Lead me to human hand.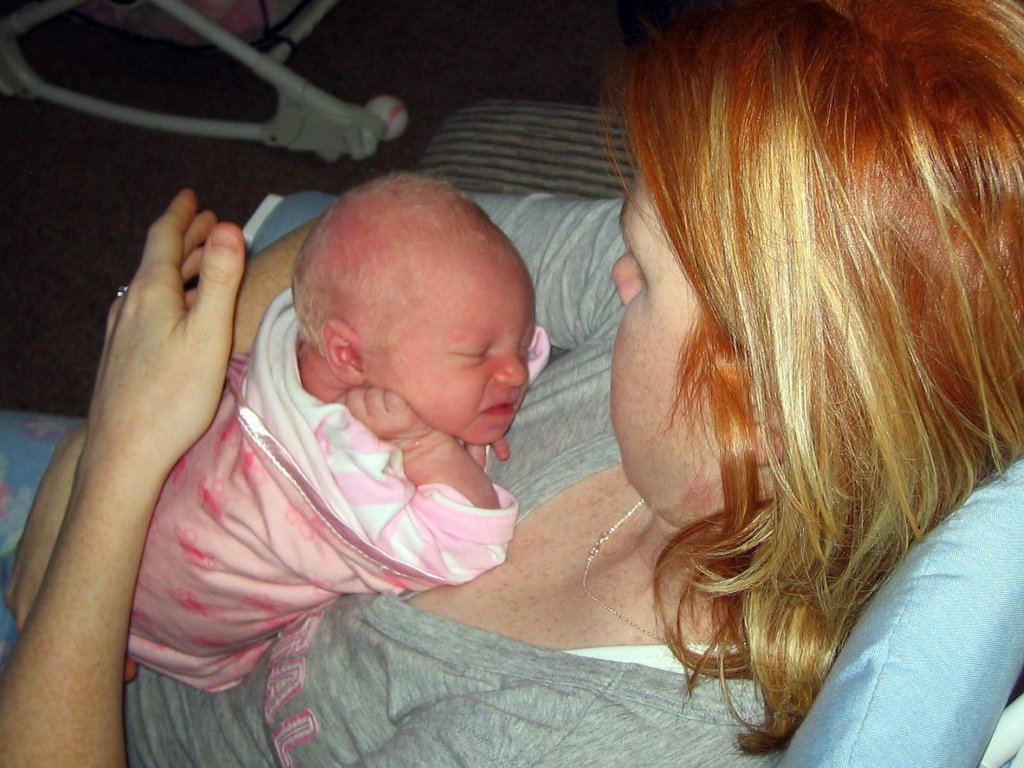
Lead to detection(27, 209, 248, 673).
